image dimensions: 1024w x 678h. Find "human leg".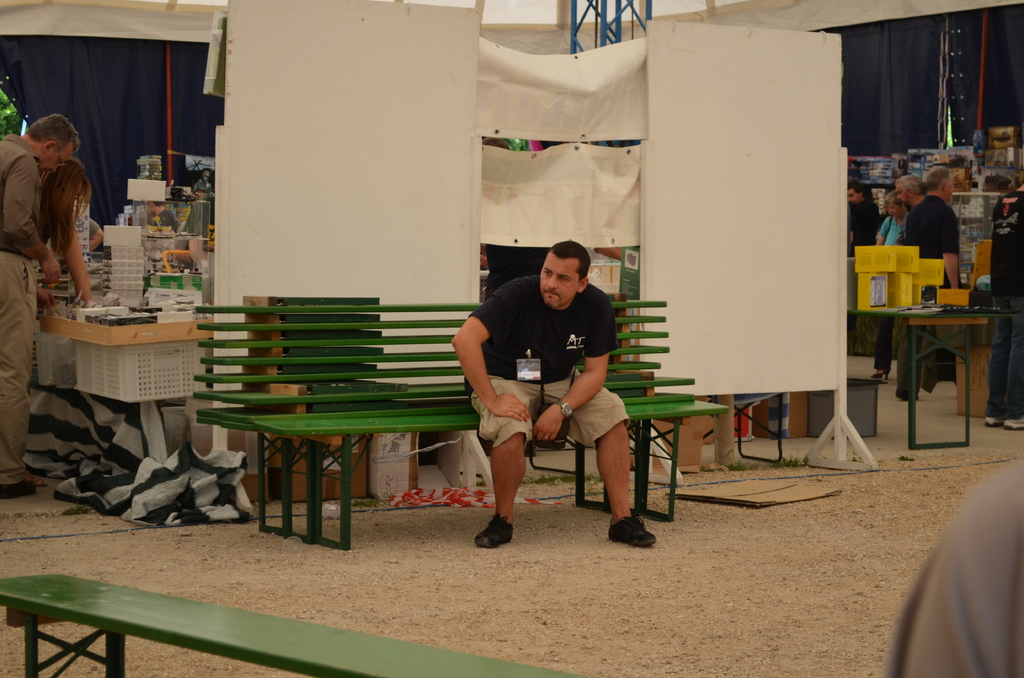
left=1005, top=303, right=1023, bottom=435.
